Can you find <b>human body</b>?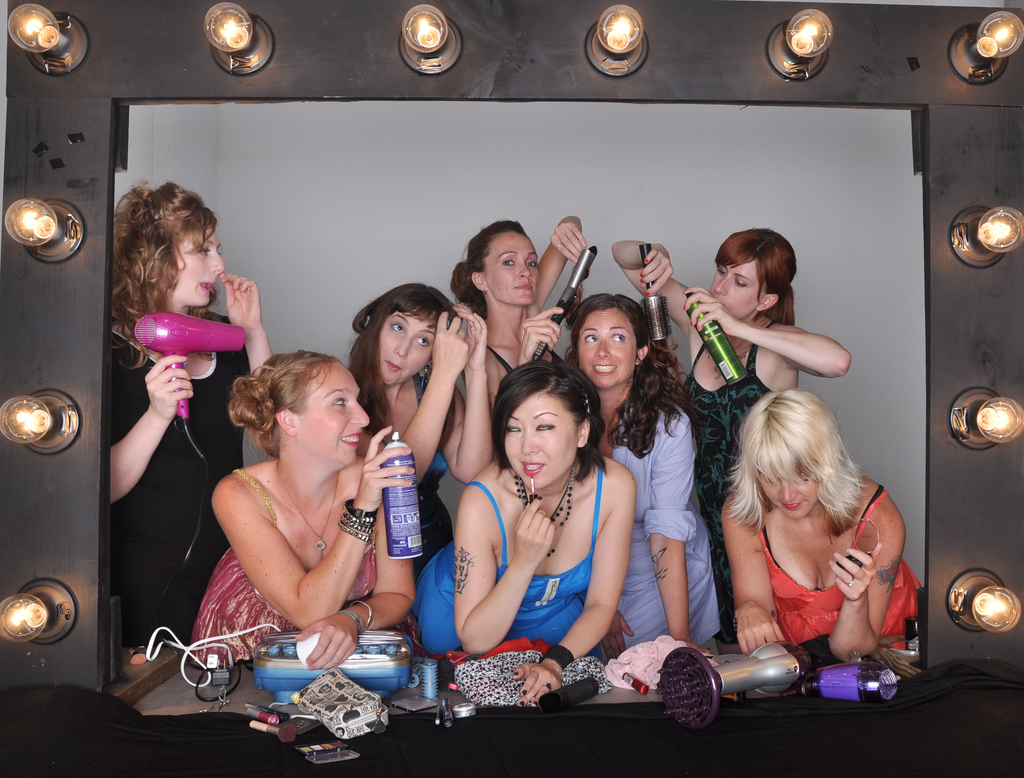
Yes, bounding box: bbox=[722, 391, 924, 659].
